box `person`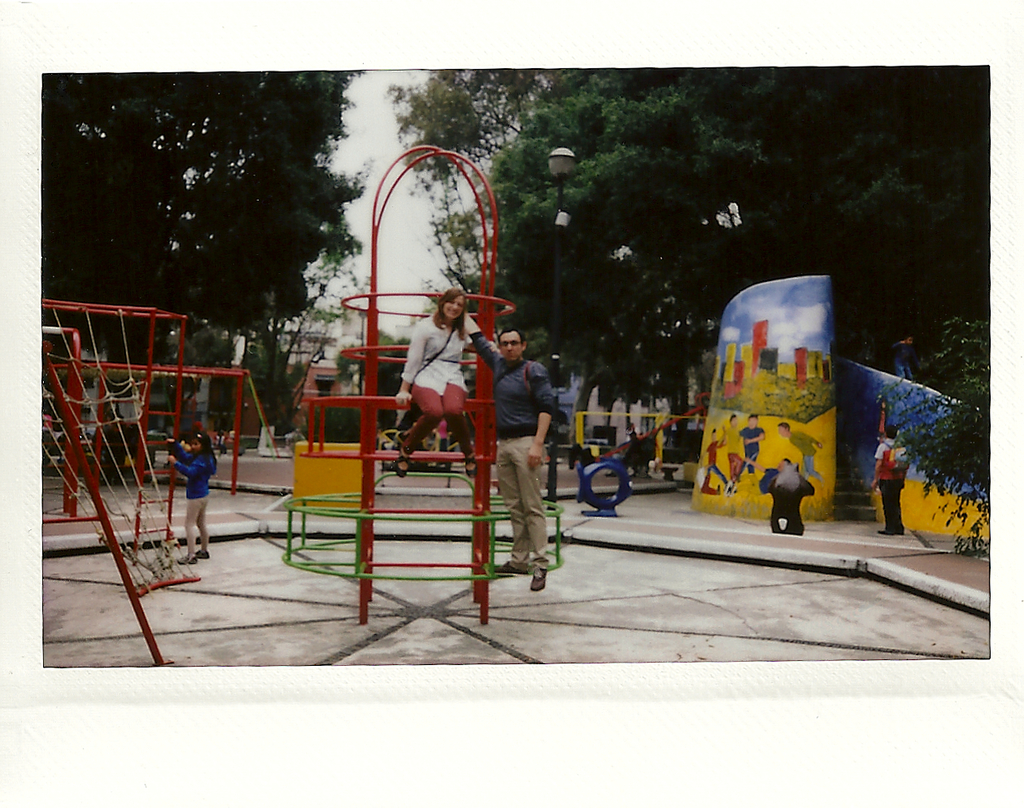
[x1=472, y1=285, x2=558, y2=594]
